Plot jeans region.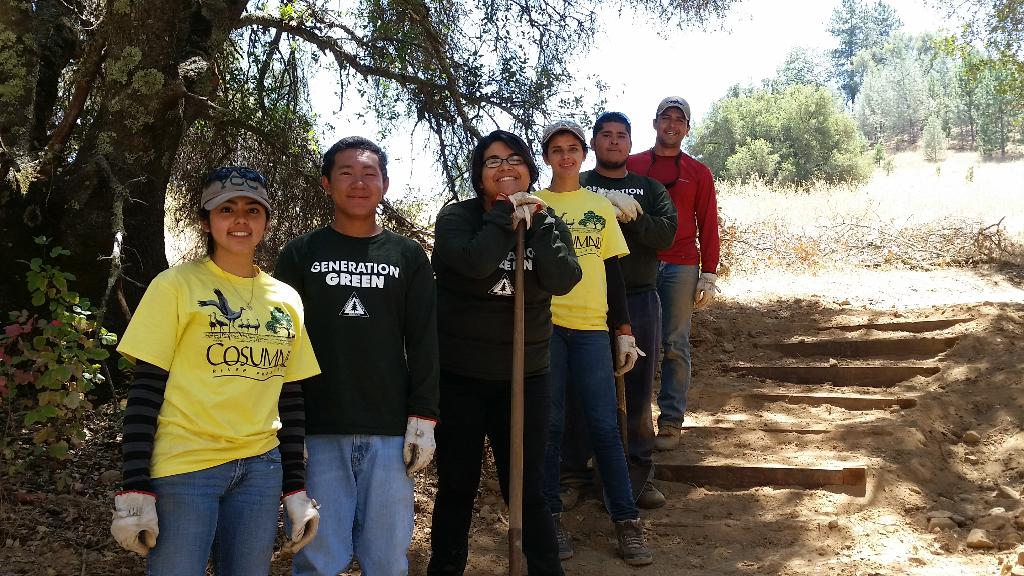
Plotted at (left=138, top=451, right=282, bottom=575).
